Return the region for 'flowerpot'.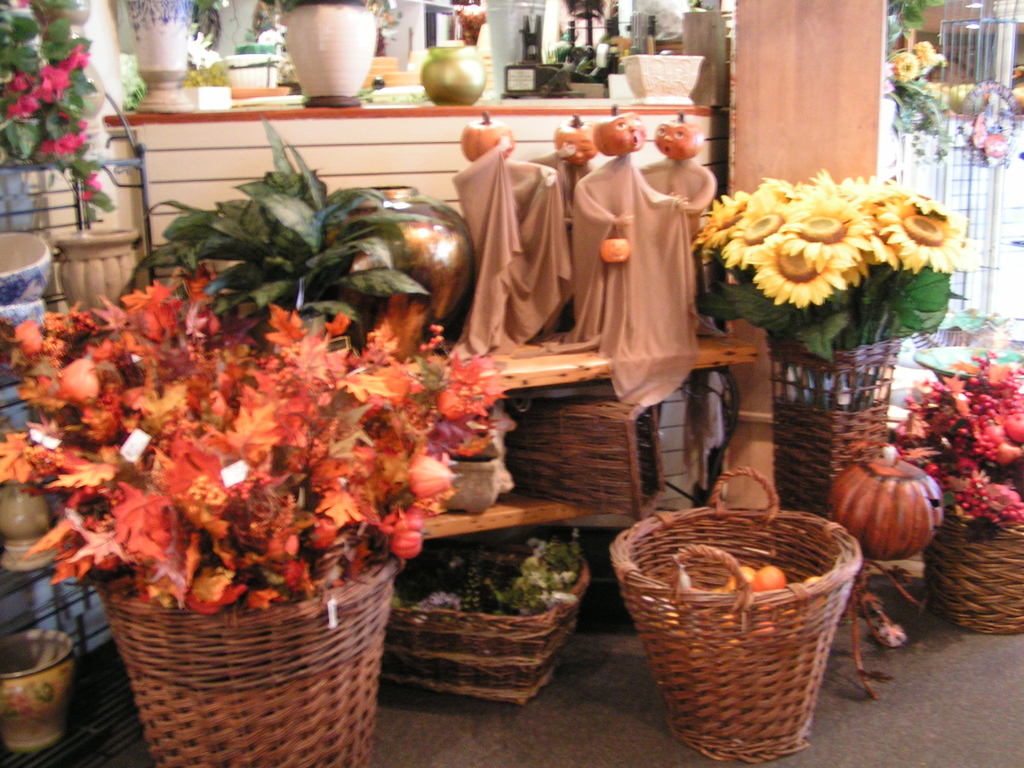
bbox=[56, 224, 135, 316].
